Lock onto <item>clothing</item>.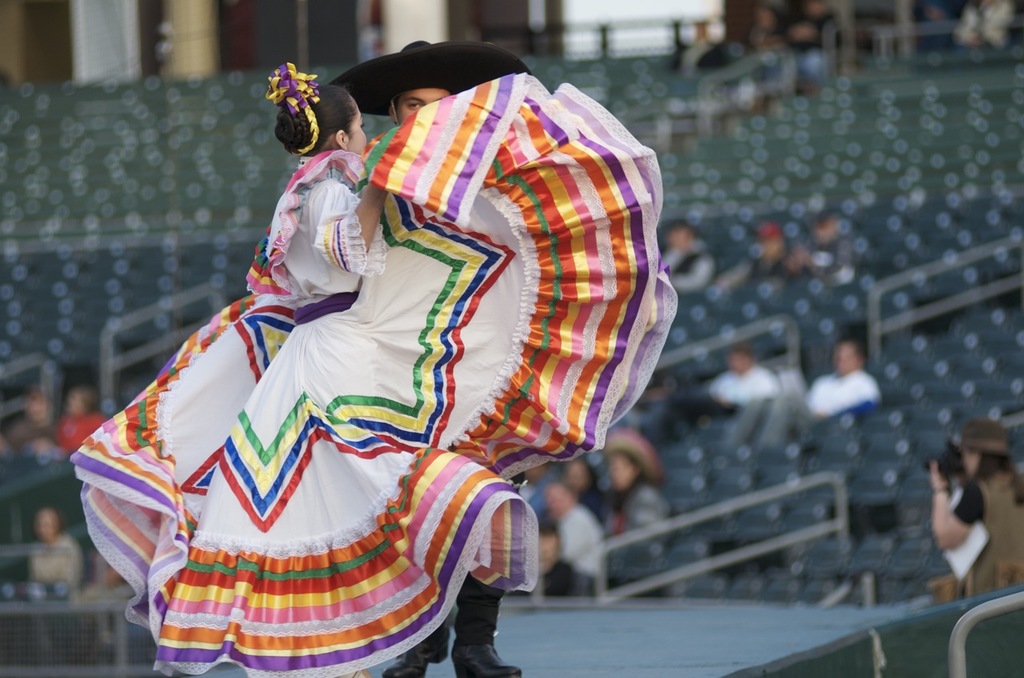
Locked: (x1=81, y1=117, x2=665, y2=645).
